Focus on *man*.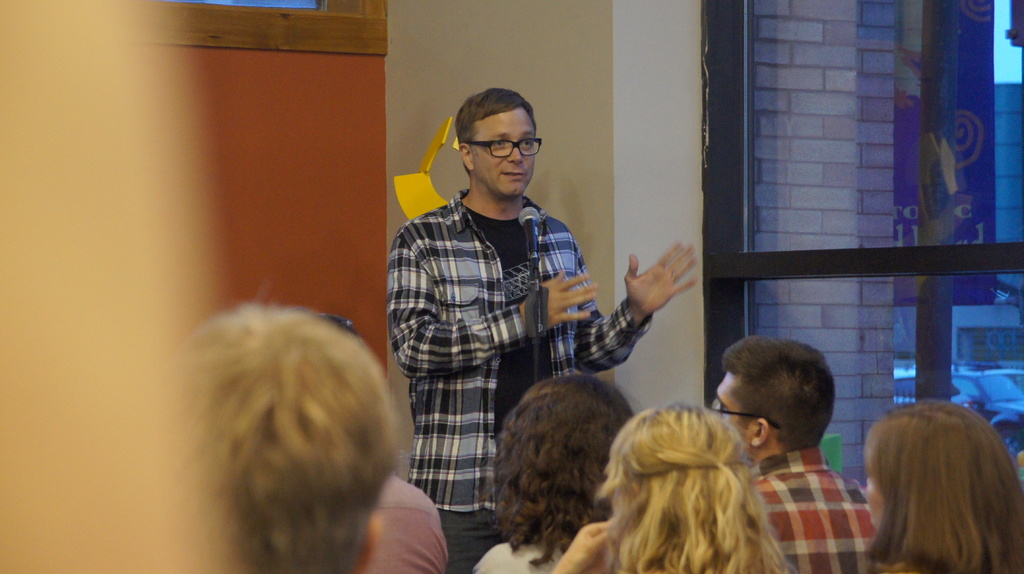
Focused at select_region(387, 86, 700, 573).
